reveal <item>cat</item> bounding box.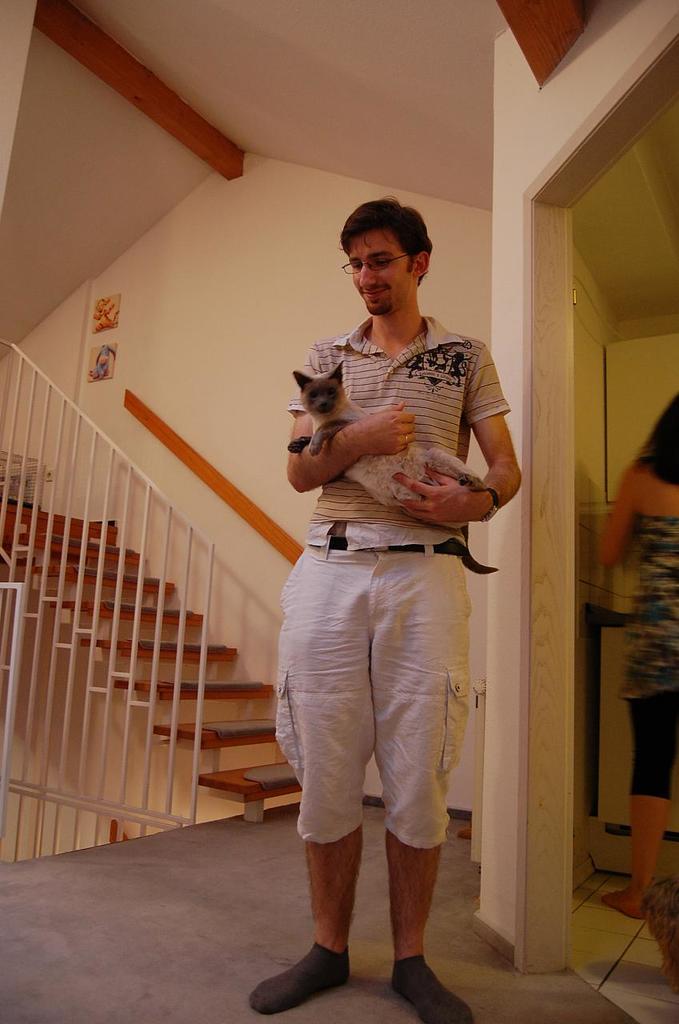
Revealed: select_region(289, 355, 489, 493).
